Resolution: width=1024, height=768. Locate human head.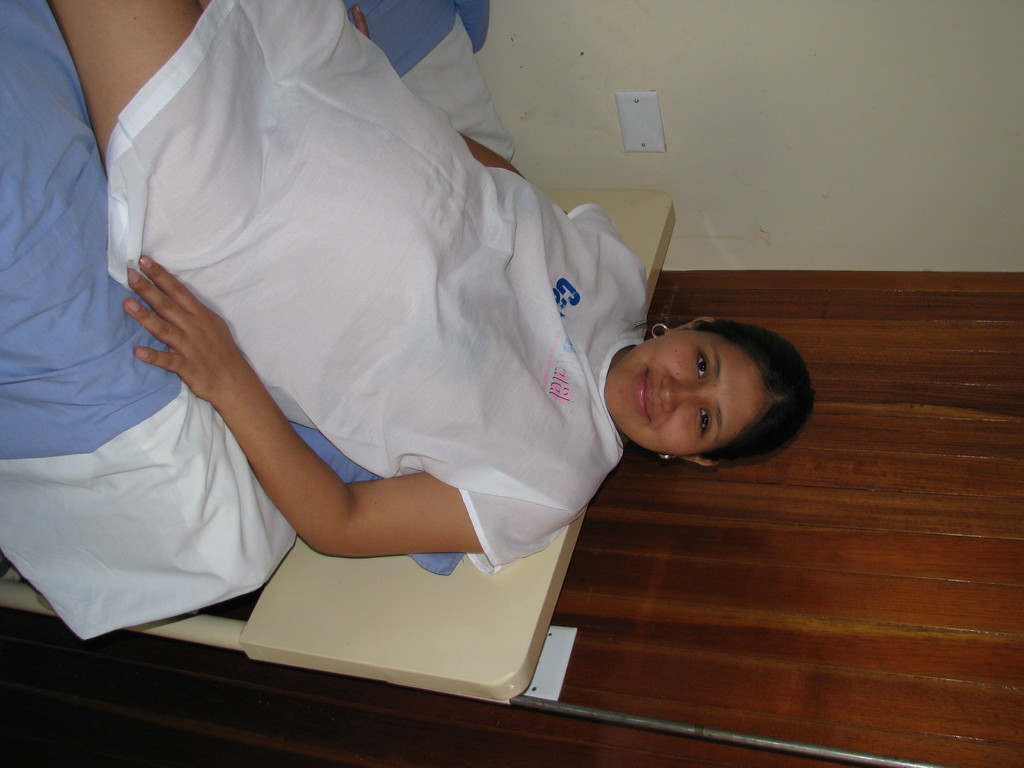
[left=612, top=310, right=804, bottom=457].
